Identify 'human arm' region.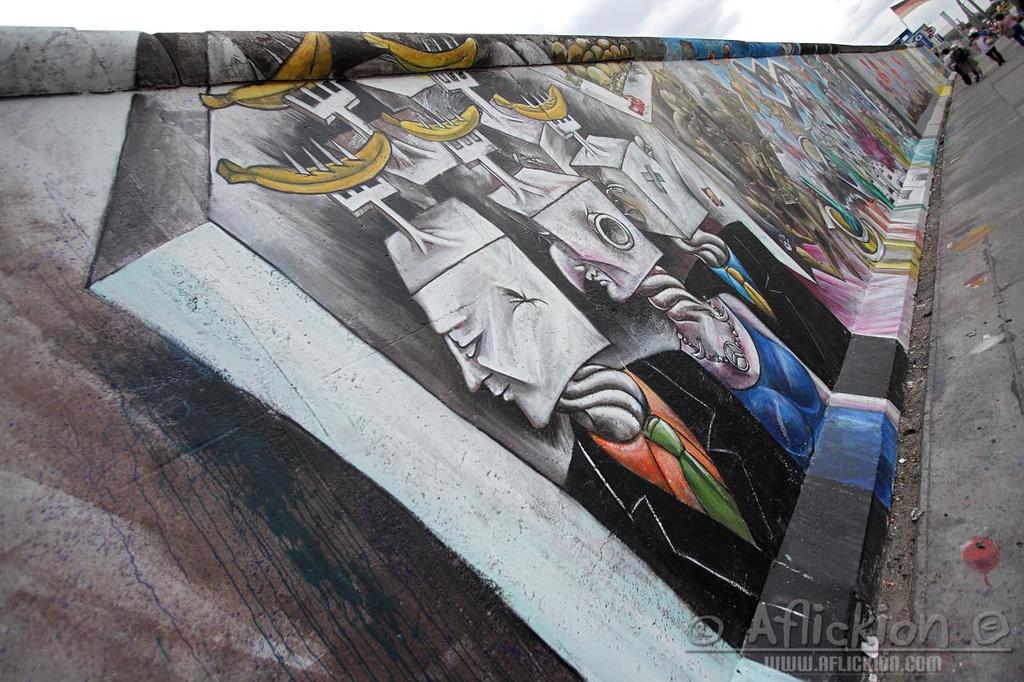
Region: box(971, 42, 978, 51).
